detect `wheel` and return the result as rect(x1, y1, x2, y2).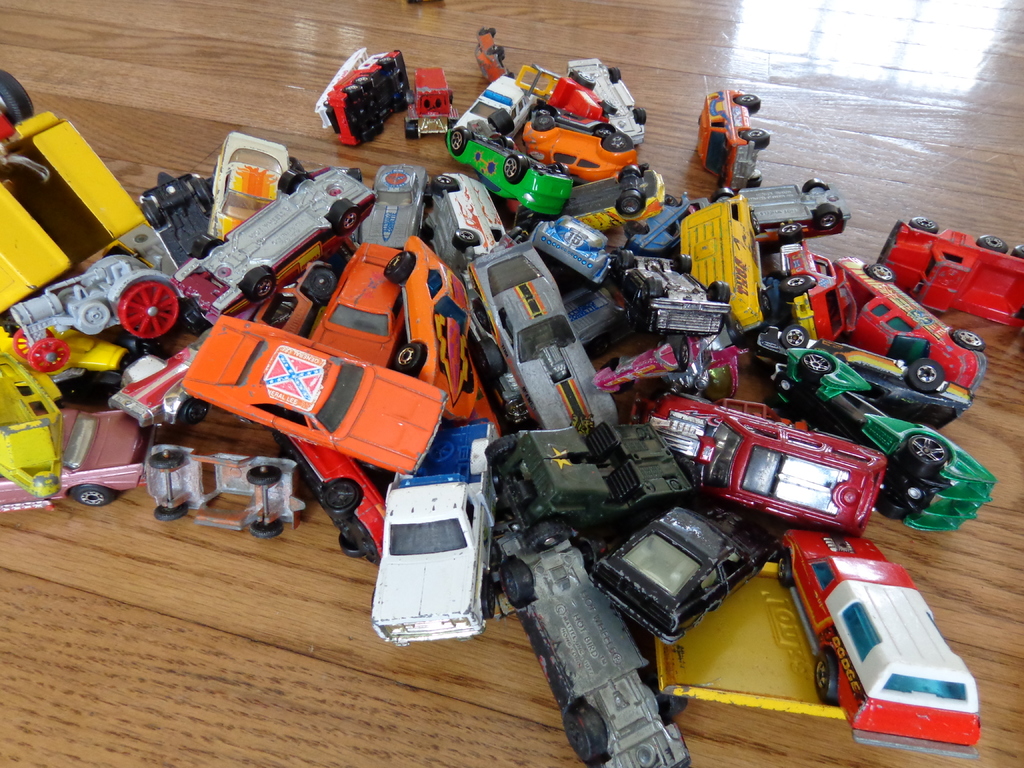
rect(619, 250, 634, 266).
